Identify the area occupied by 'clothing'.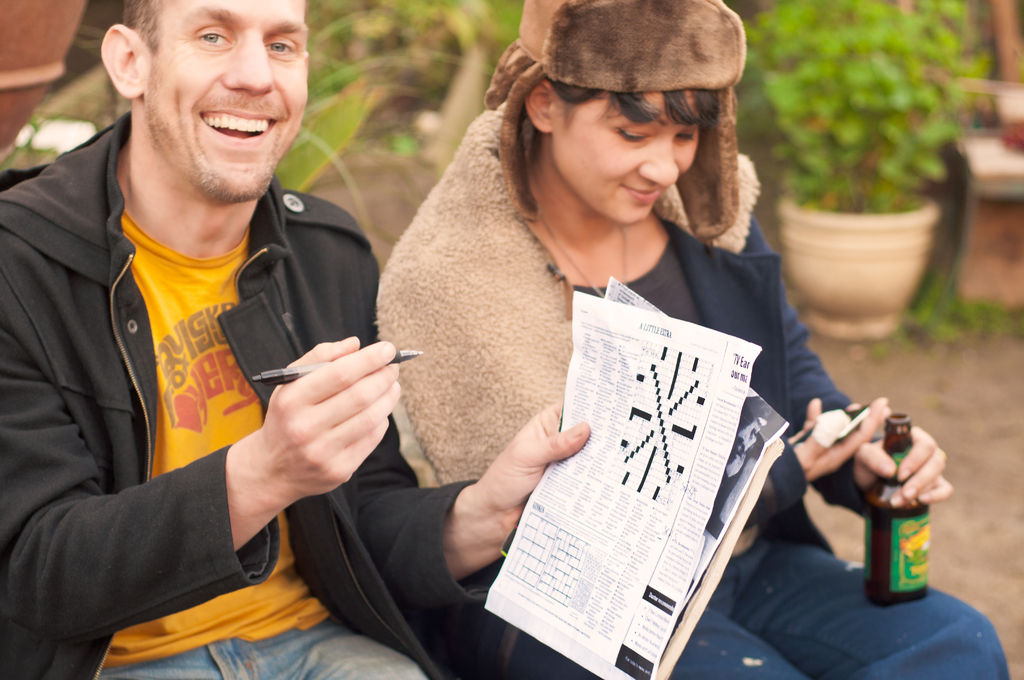
Area: 362,88,1014,679.
